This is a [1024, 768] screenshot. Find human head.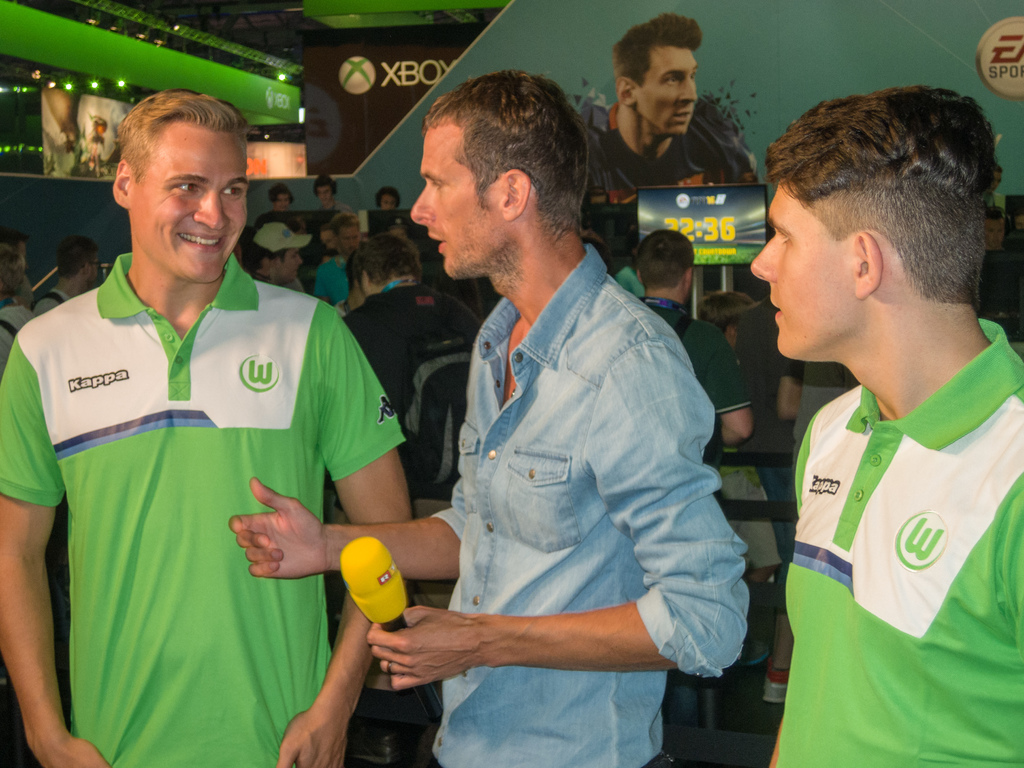
Bounding box: (0,244,23,300).
